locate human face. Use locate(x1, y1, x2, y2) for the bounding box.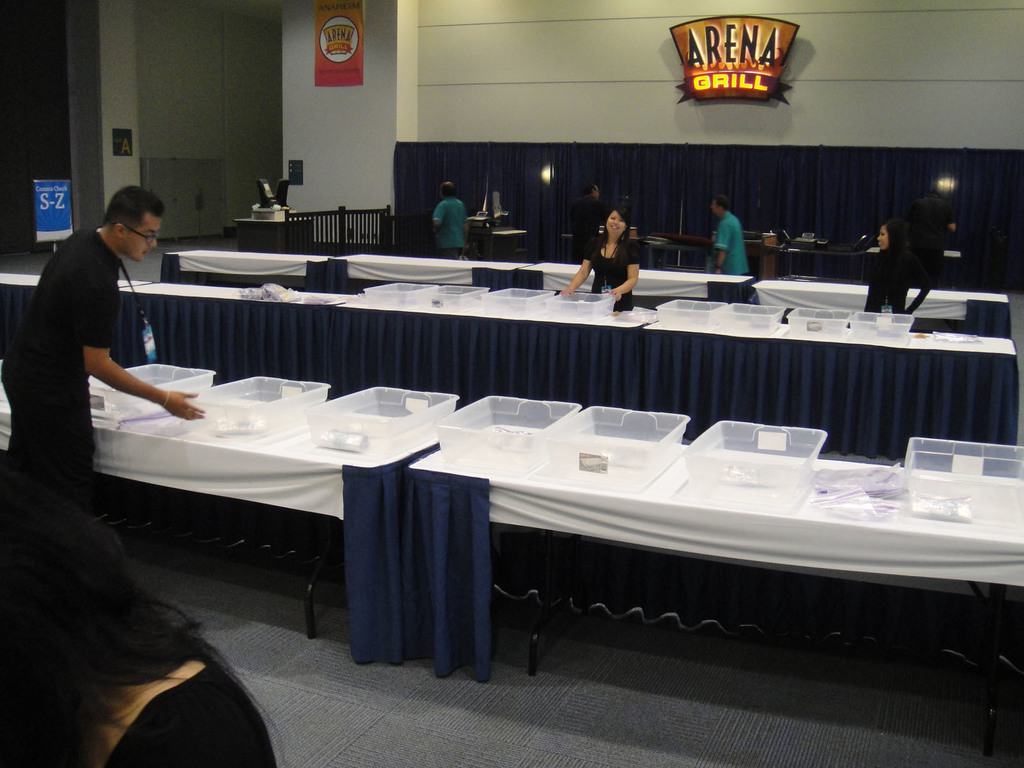
locate(129, 218, 161, 262).
